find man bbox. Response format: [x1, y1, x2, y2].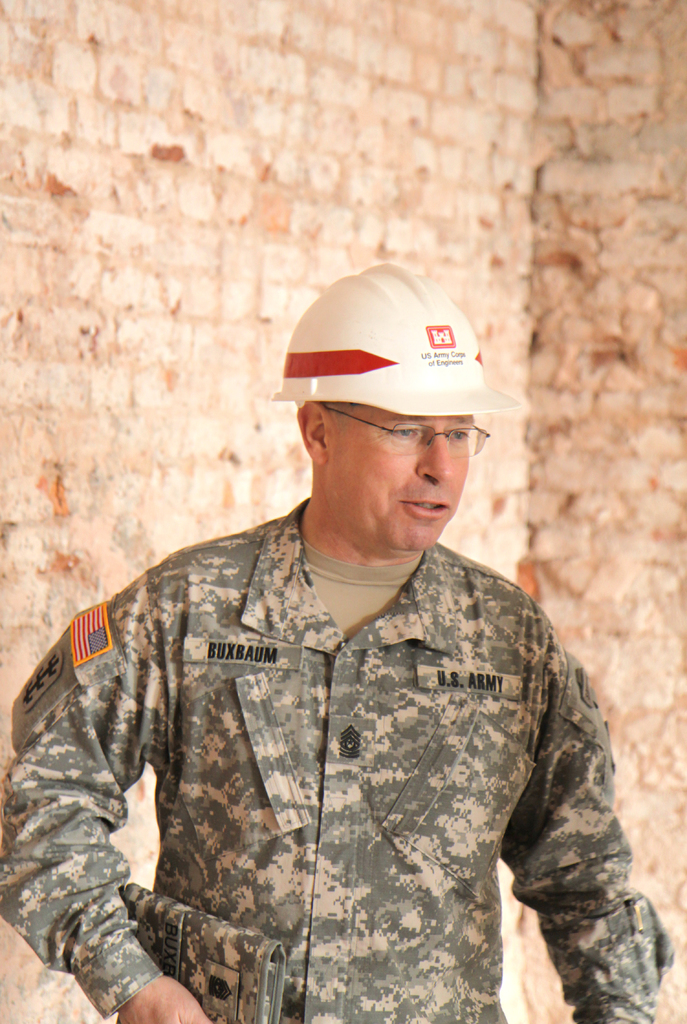
[20, 246, 644, 1023].
